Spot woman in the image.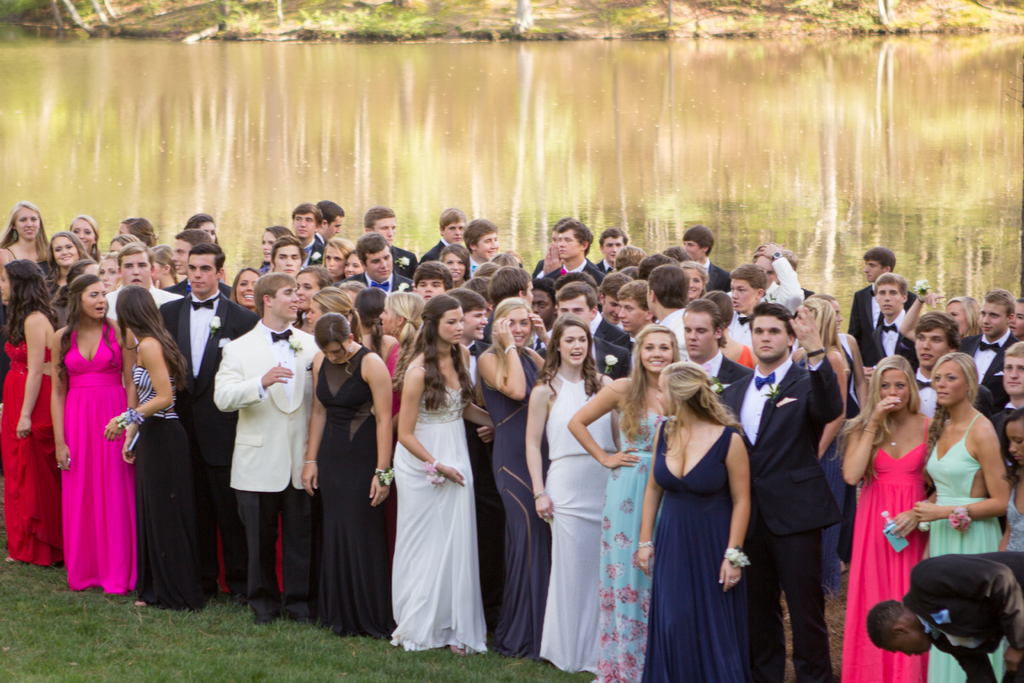
woman found at 0/197/55/283.
